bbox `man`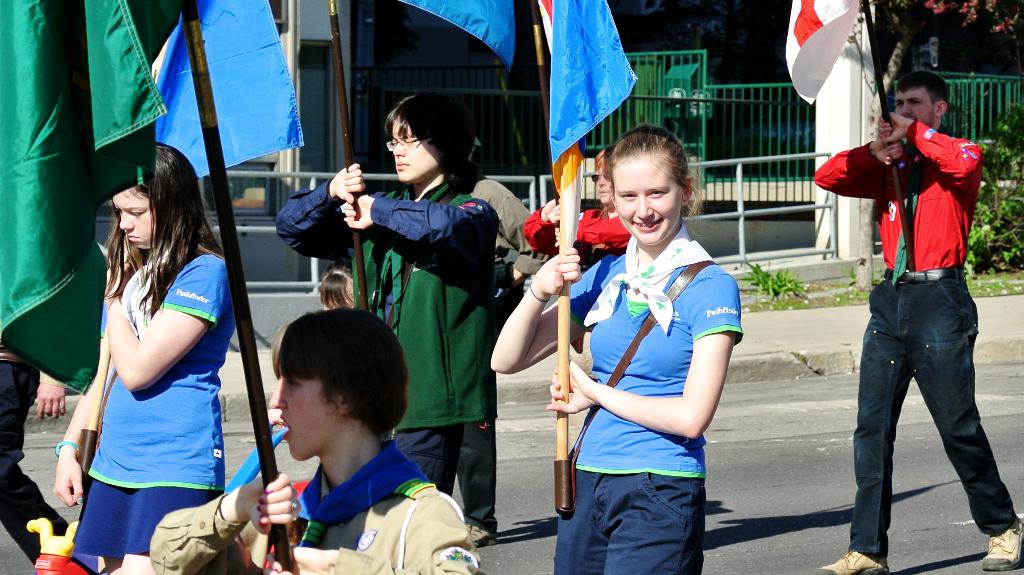
{"x1": 832, "y1": 69, "x2": 1009, "y2": 549}
